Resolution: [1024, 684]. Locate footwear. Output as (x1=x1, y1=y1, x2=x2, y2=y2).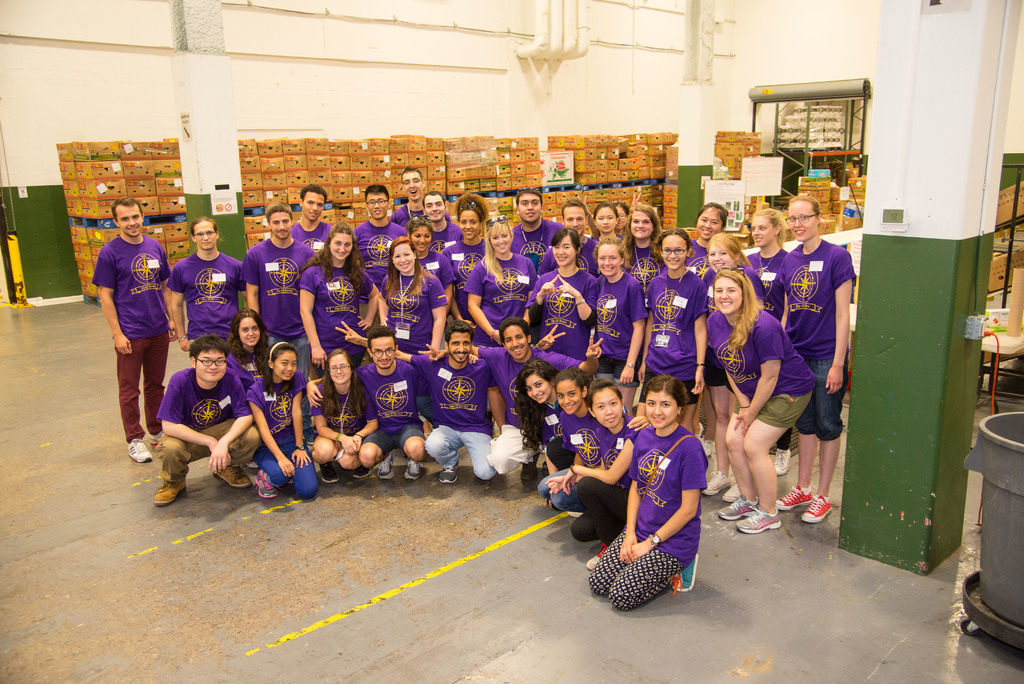
(x1=732, y1=507, x2=782, y2=533).
